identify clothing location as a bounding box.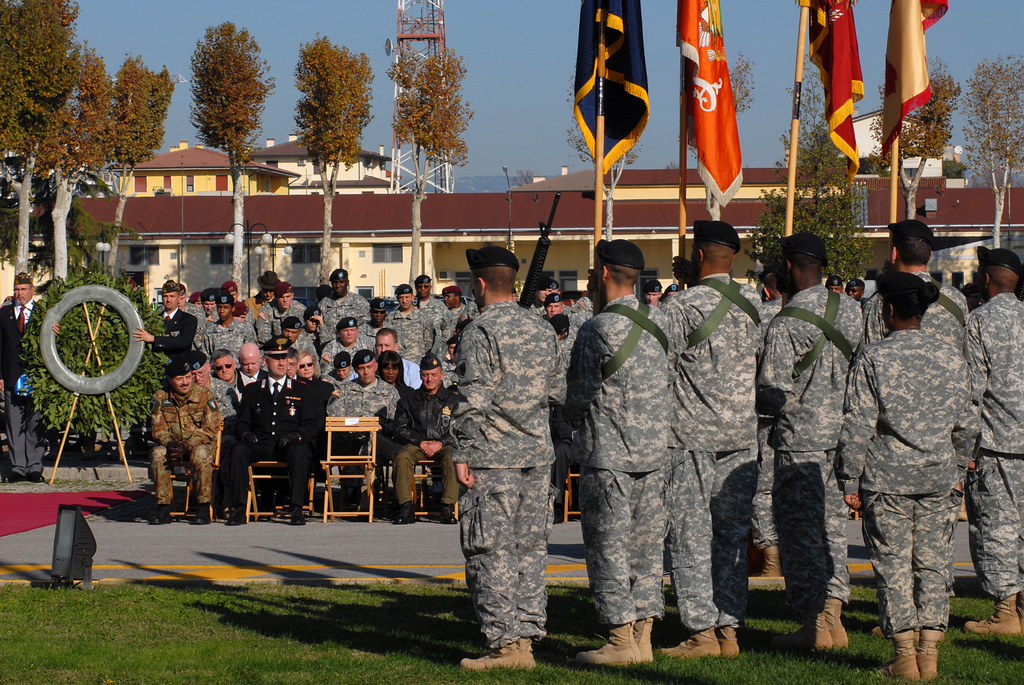
x1=389 y1=310 x2=440 y2=357.
